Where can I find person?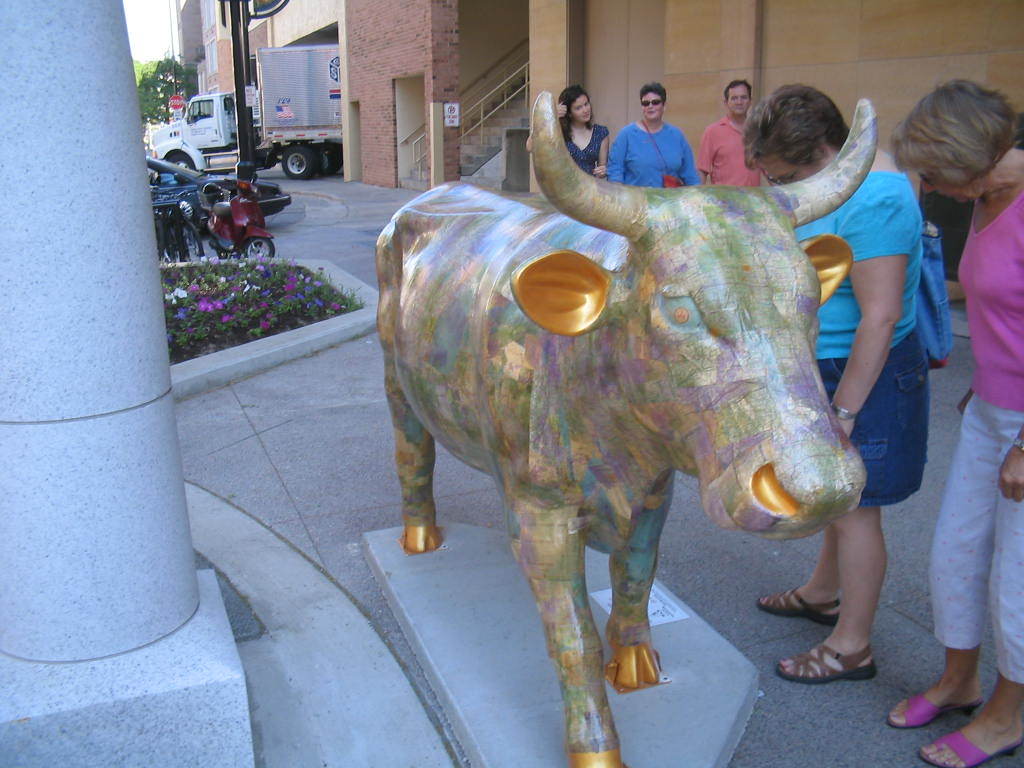
You can find it at 696:77:759:182.
